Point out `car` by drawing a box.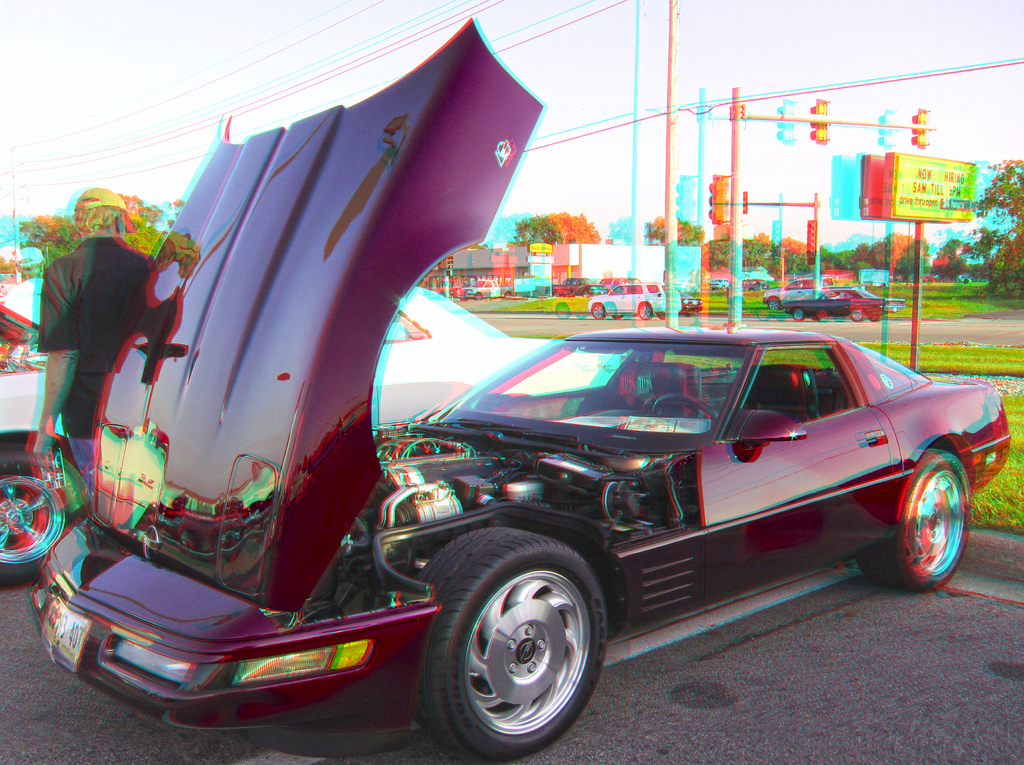
crop(29, 19, 1017, 764).
